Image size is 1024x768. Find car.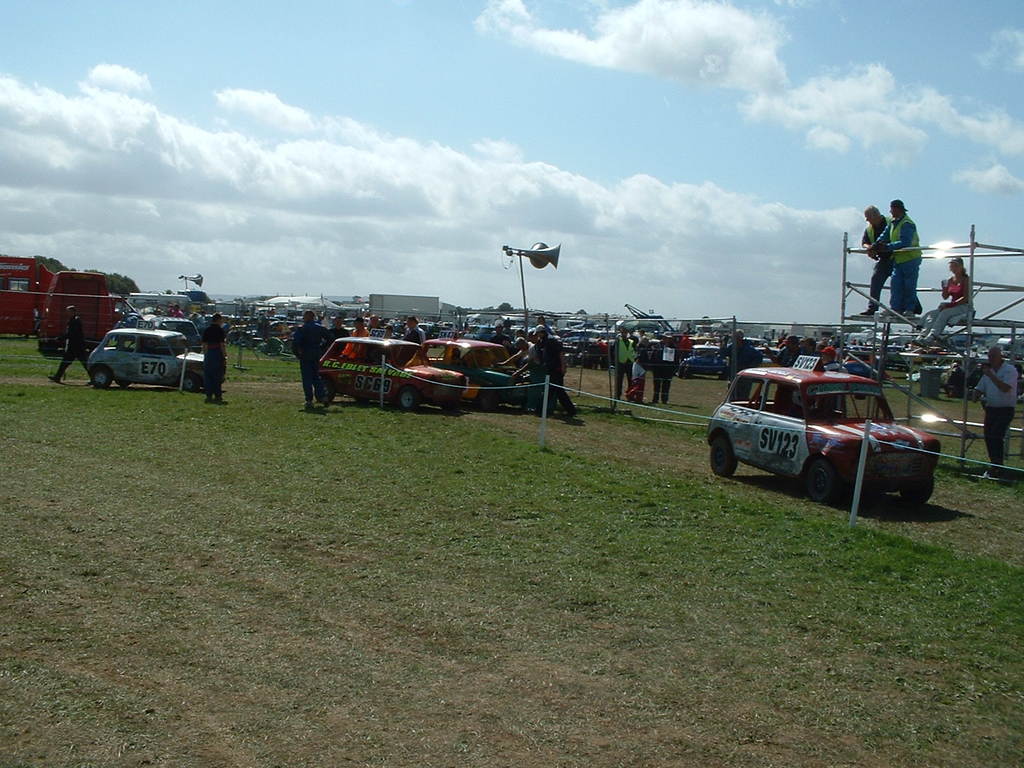
{"left": 92, "top": 330, "right": 202, "bottom": 388}.
